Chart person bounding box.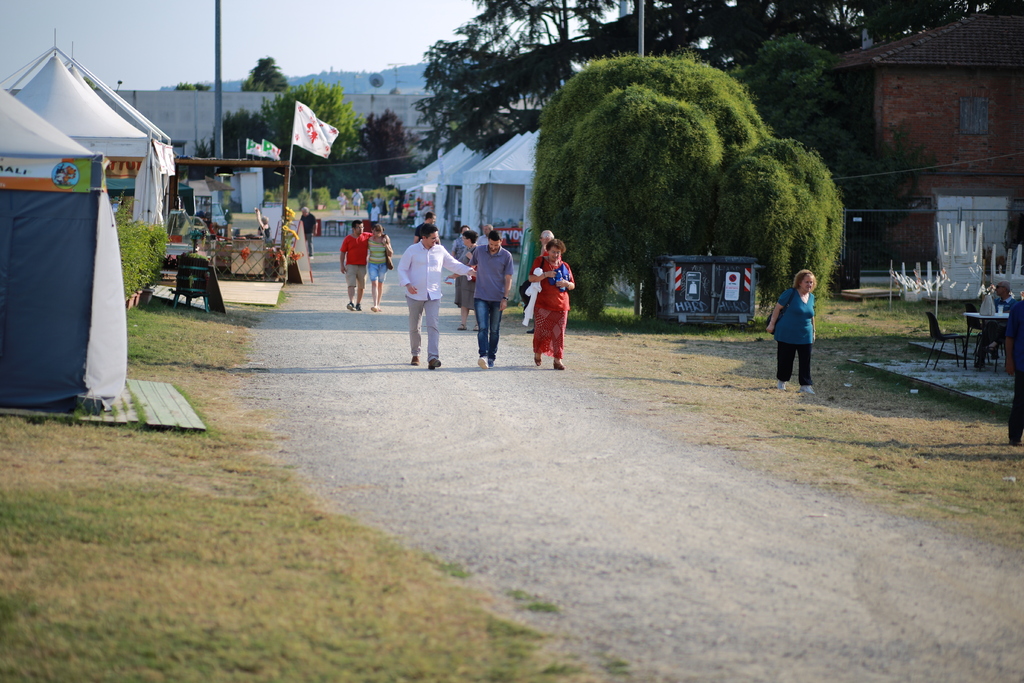
Charted: [left=333, top=187, right=348, bottom=218].
